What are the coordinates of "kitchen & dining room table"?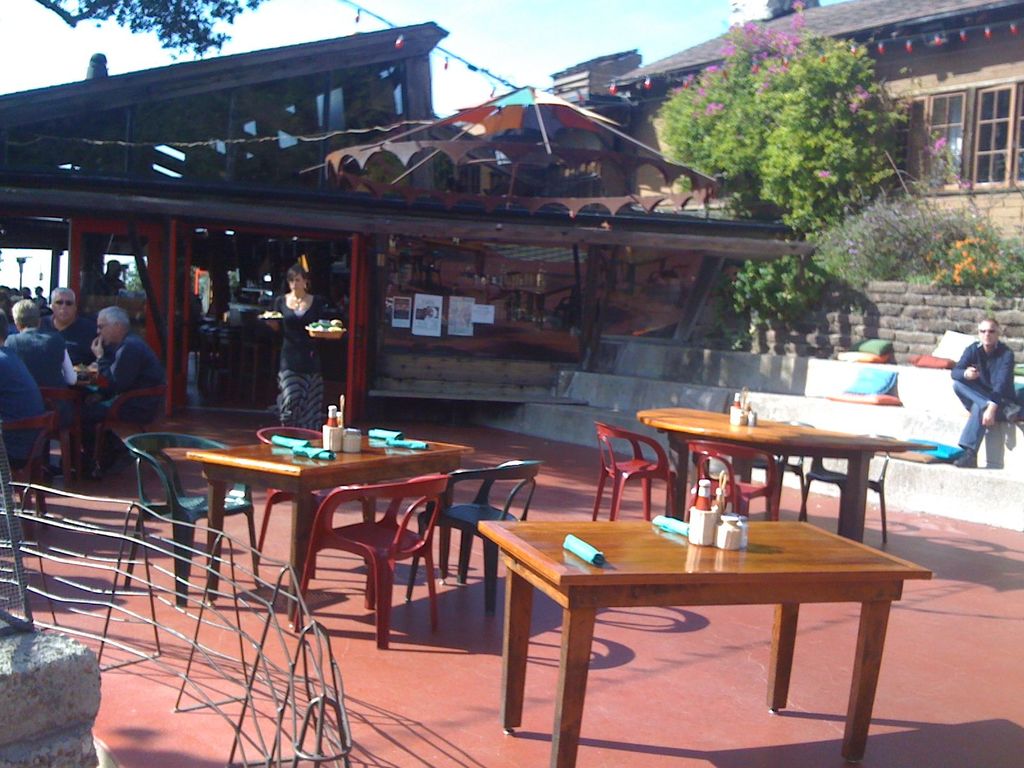
<box>477,440,926,744</box>.
